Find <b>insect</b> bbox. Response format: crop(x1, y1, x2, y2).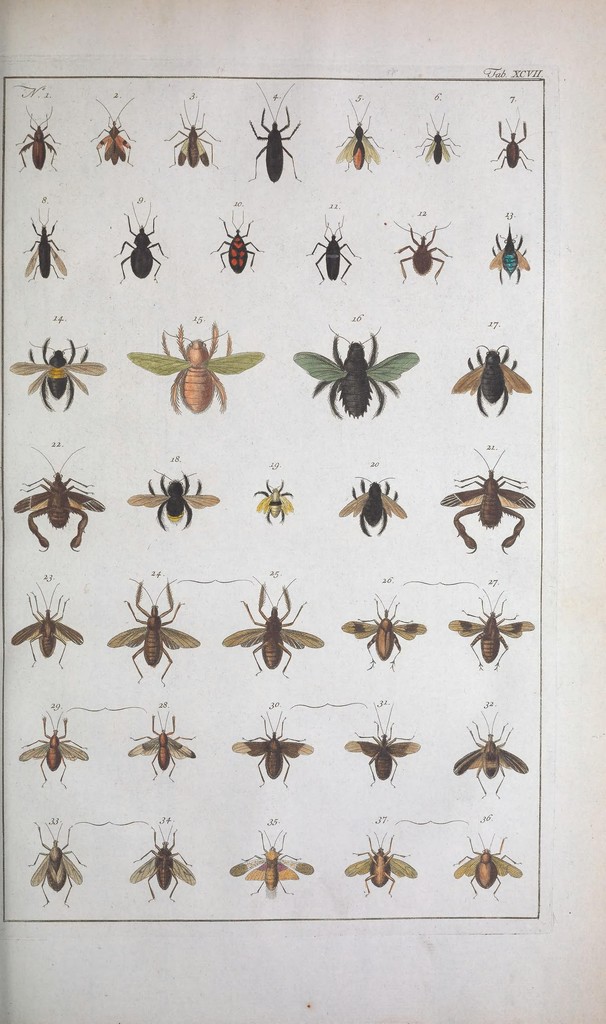
crop(165, 109, 214, 166).
